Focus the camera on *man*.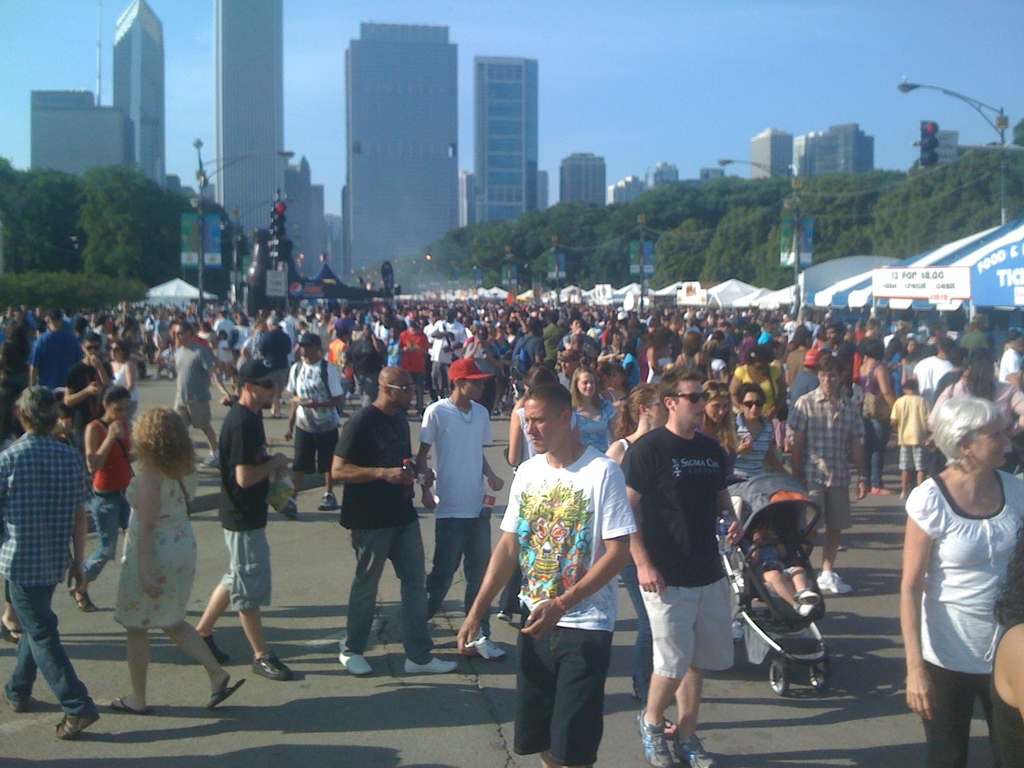
Focus region: [188, 358, 294, 679].
